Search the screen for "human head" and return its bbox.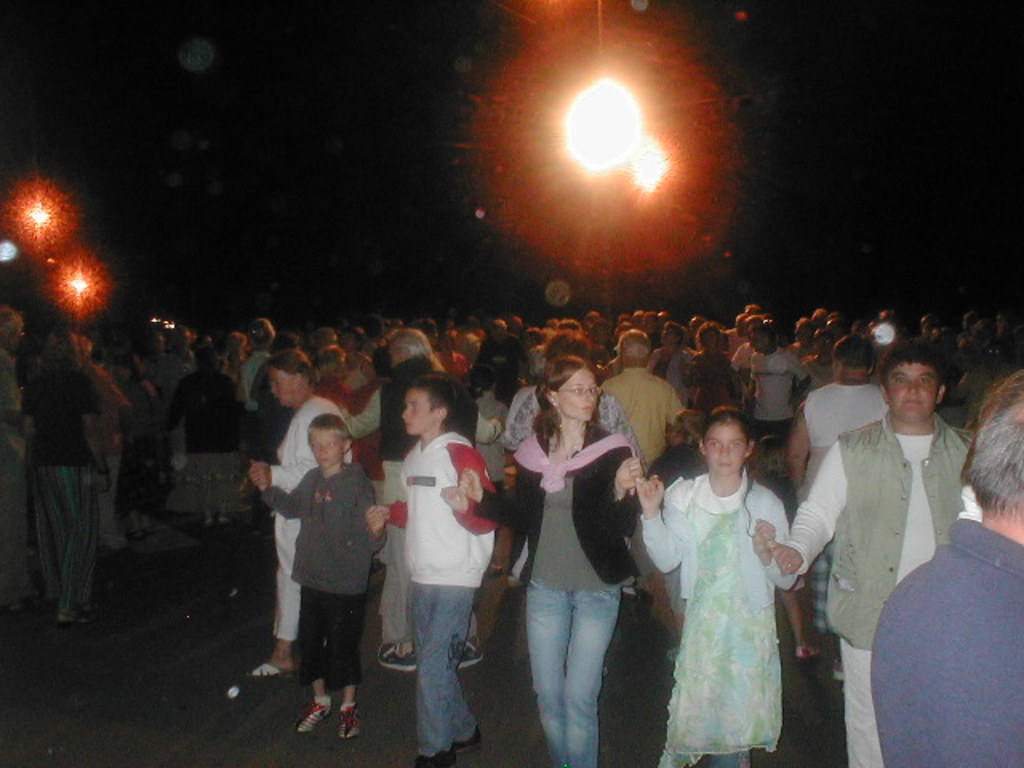
Found: {"x1": 248, "y1": 320, "x2": 275, "y2": 350}.
